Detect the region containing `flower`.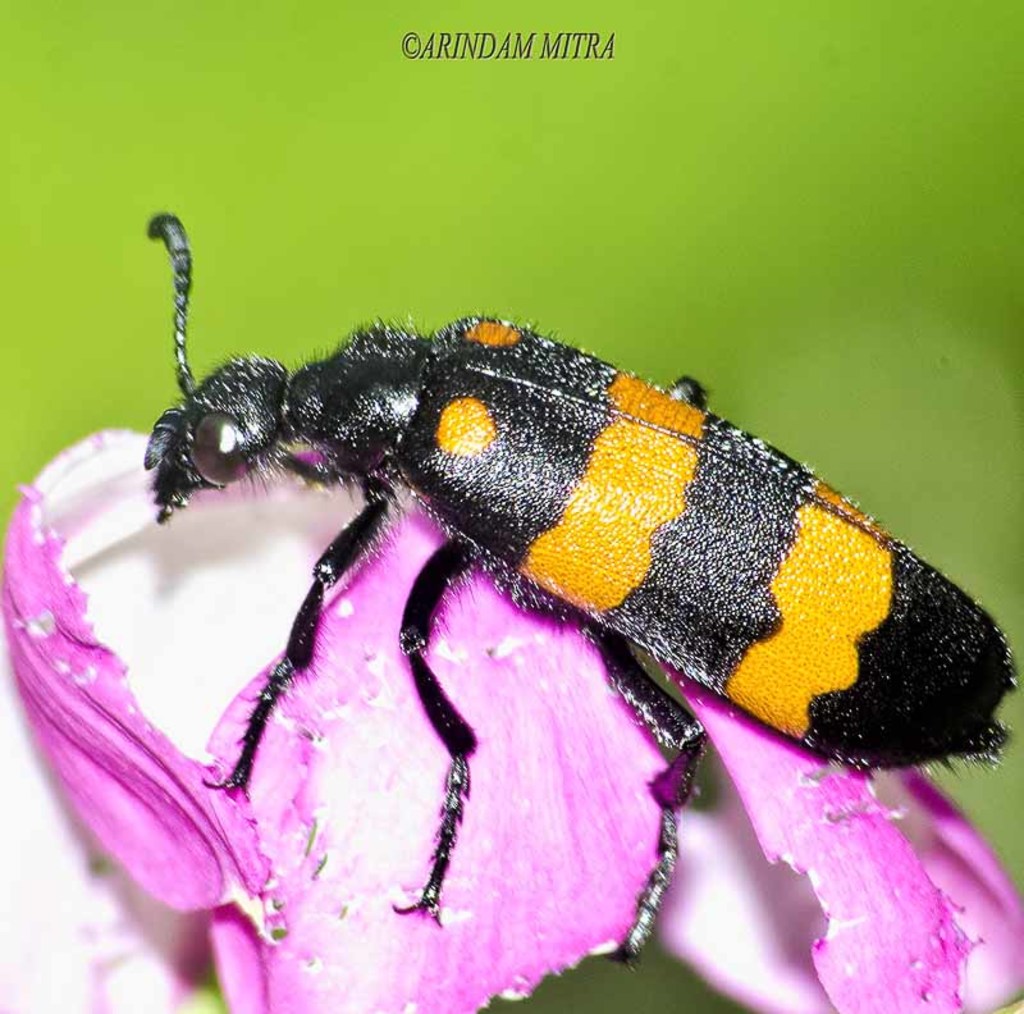
0,405,1023,1011.
